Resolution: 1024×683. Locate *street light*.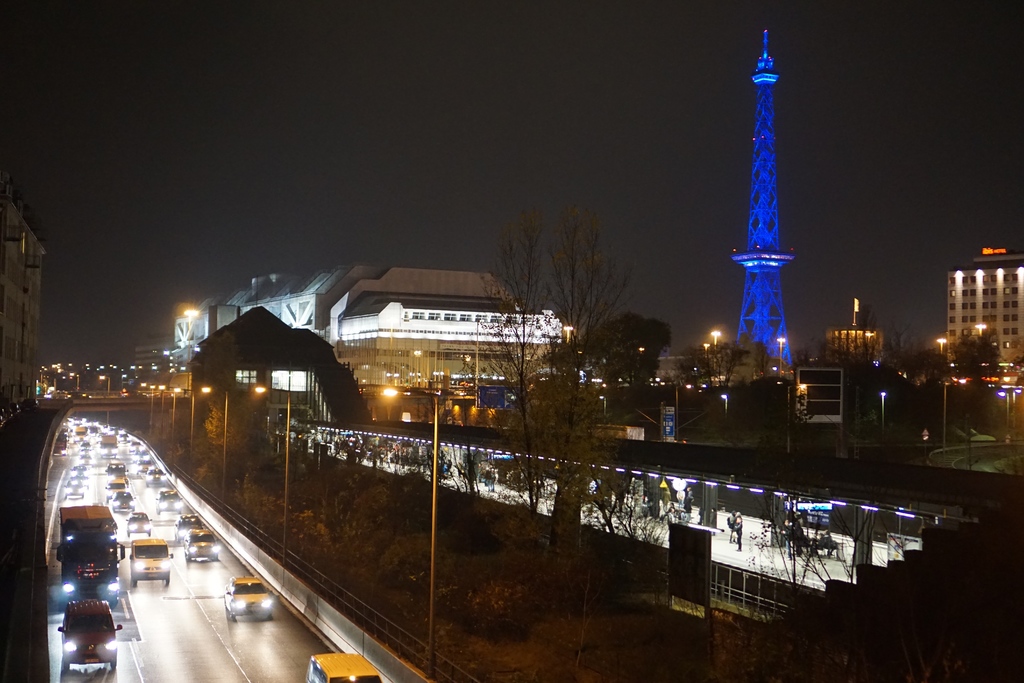
(left=380, top=388, right=437, bottom=675).
